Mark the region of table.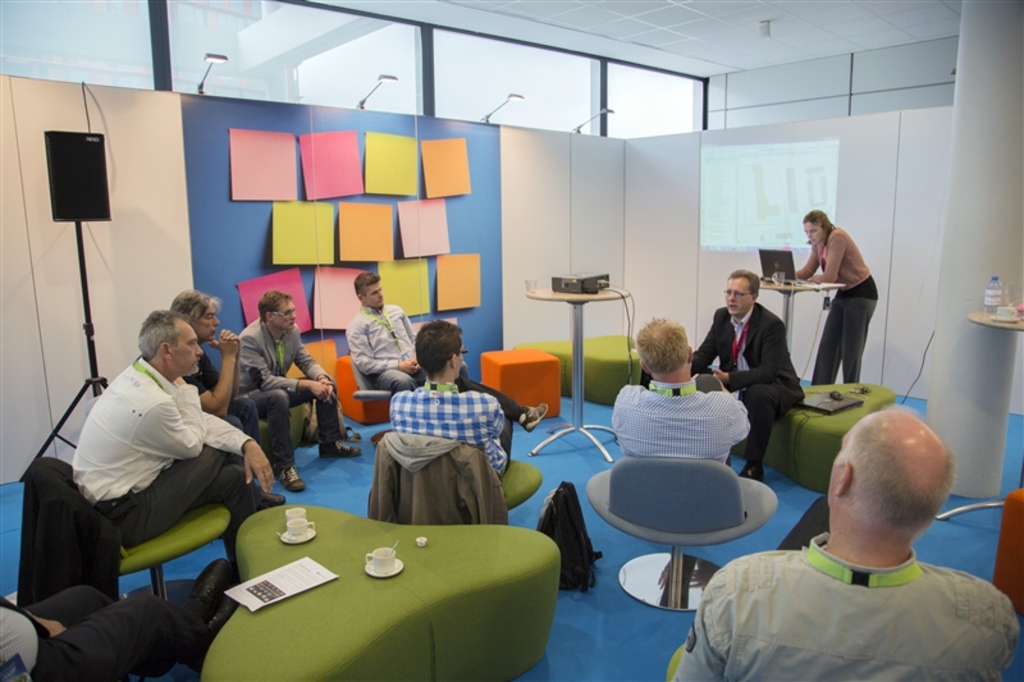
Region: 965 294 1023 338.
